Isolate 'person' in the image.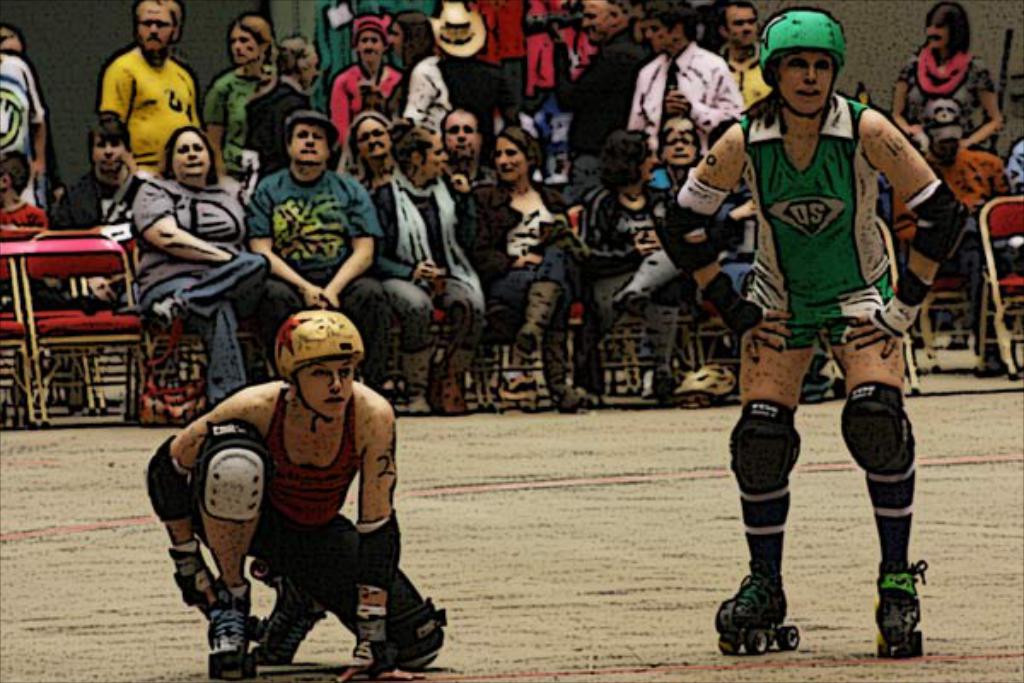
Isolated region: 529,0,625,145.
